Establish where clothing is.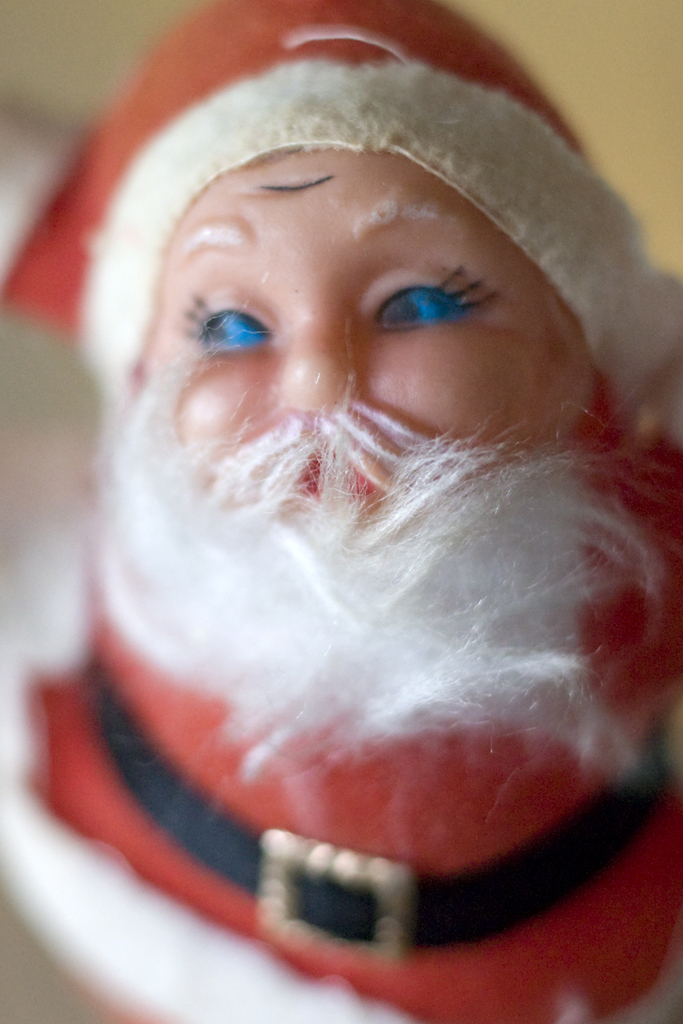
Established at pyautogui.locateOnScreen(0, 448, 682, 1023).
